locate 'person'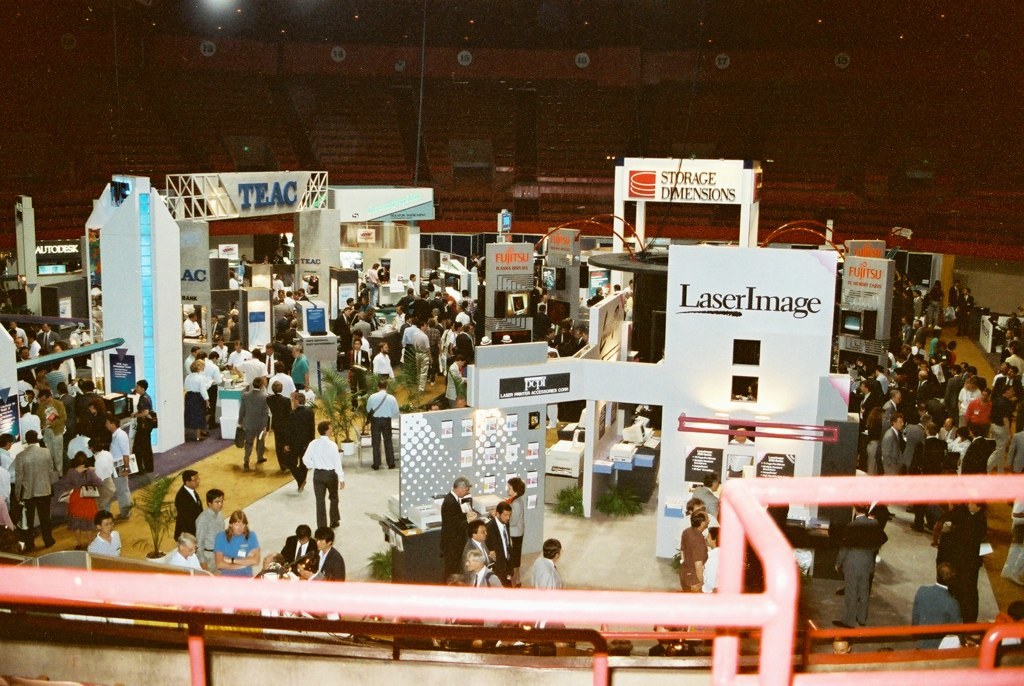
[x1=937, y1=415, x2=955, y2=441]
